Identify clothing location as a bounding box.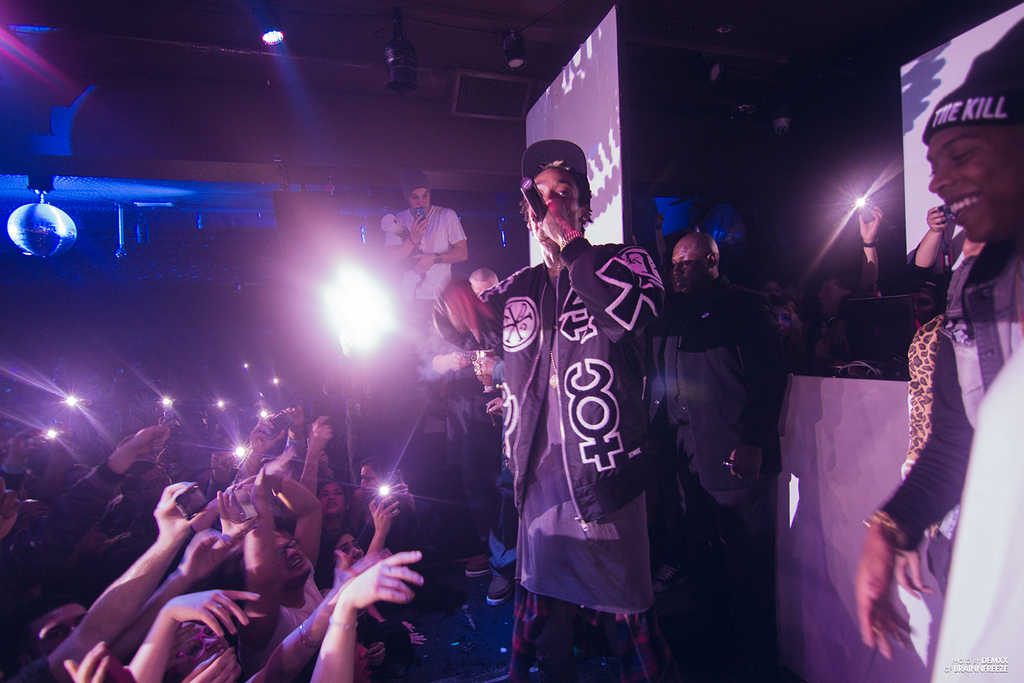
821/256/894/382.
